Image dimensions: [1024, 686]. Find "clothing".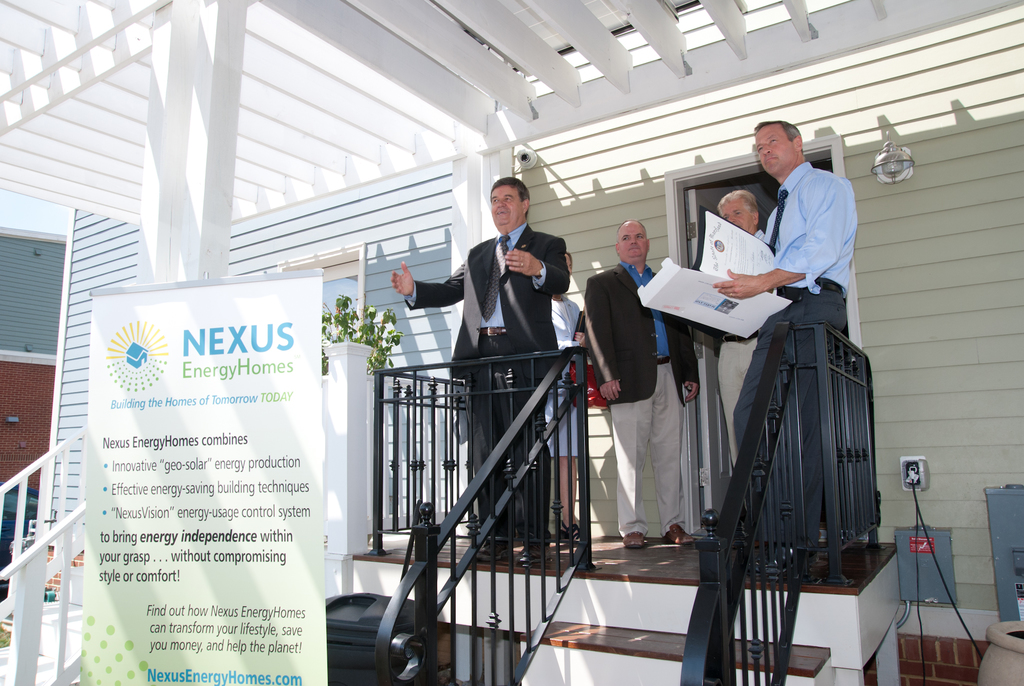
Rect(406, 222, 571, 546).
